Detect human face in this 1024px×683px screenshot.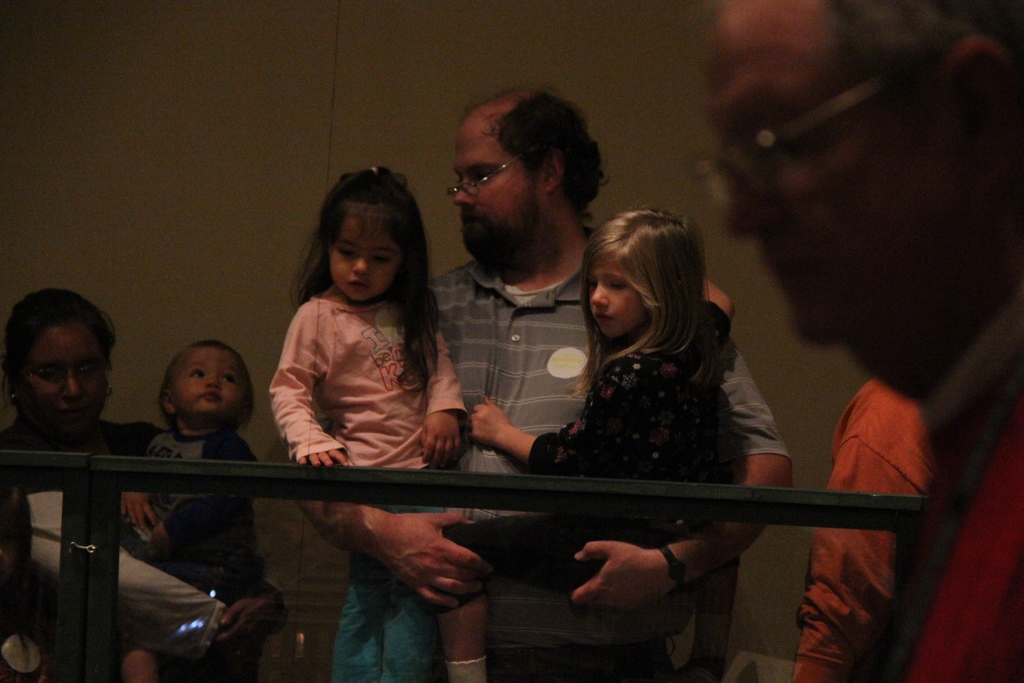
Detection: detection(329, 211, 399, 302).
